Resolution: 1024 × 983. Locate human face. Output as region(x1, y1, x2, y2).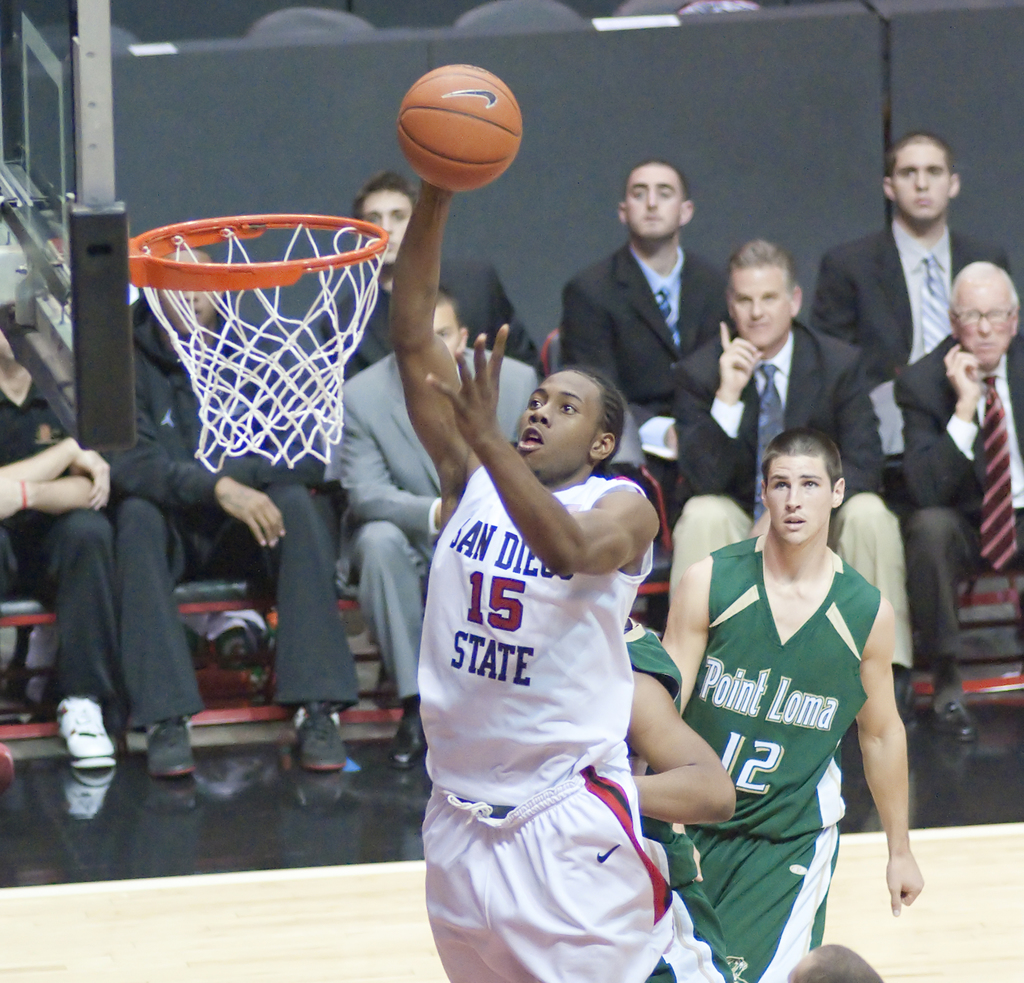
region(520, 371, 592, 477).
